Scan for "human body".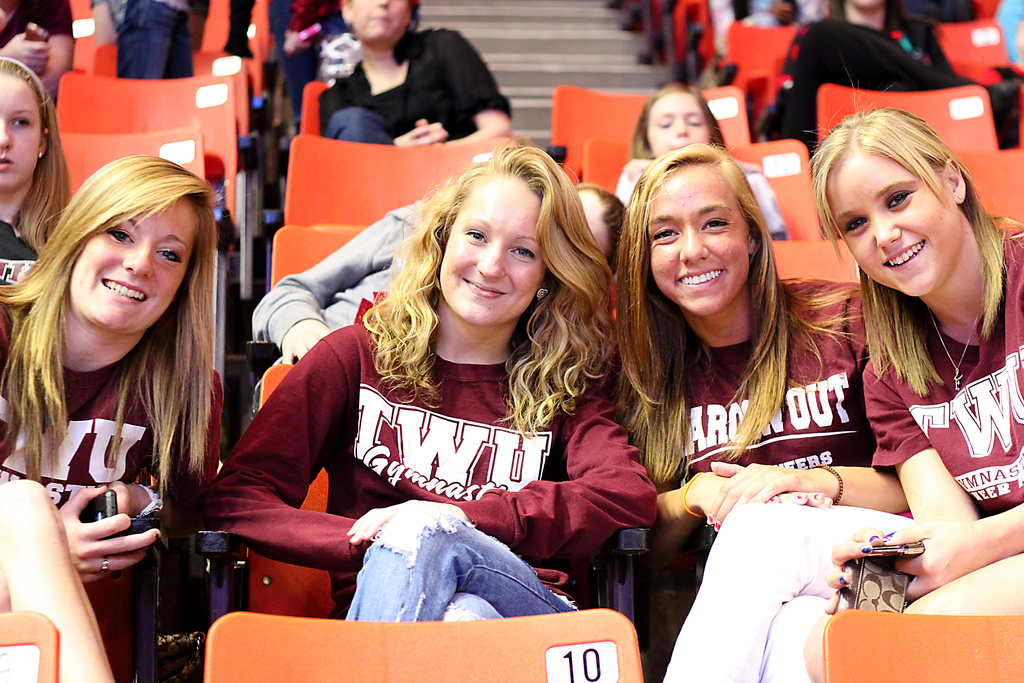
Scan result: 0:151:228:682.
